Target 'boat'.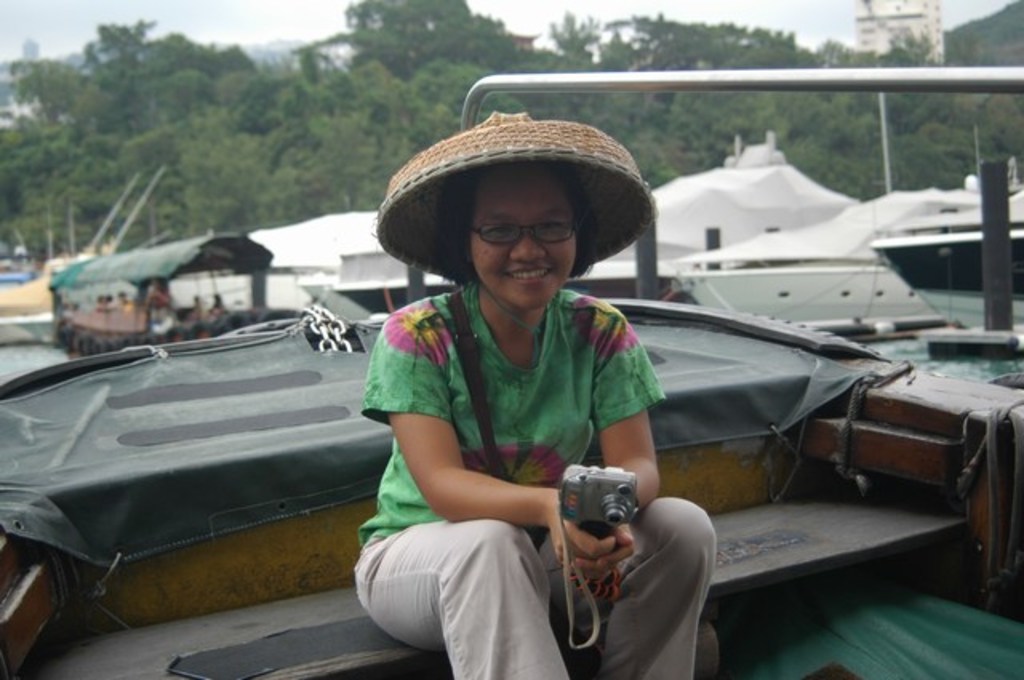
Target region: [0, 299, 1022, 678].
